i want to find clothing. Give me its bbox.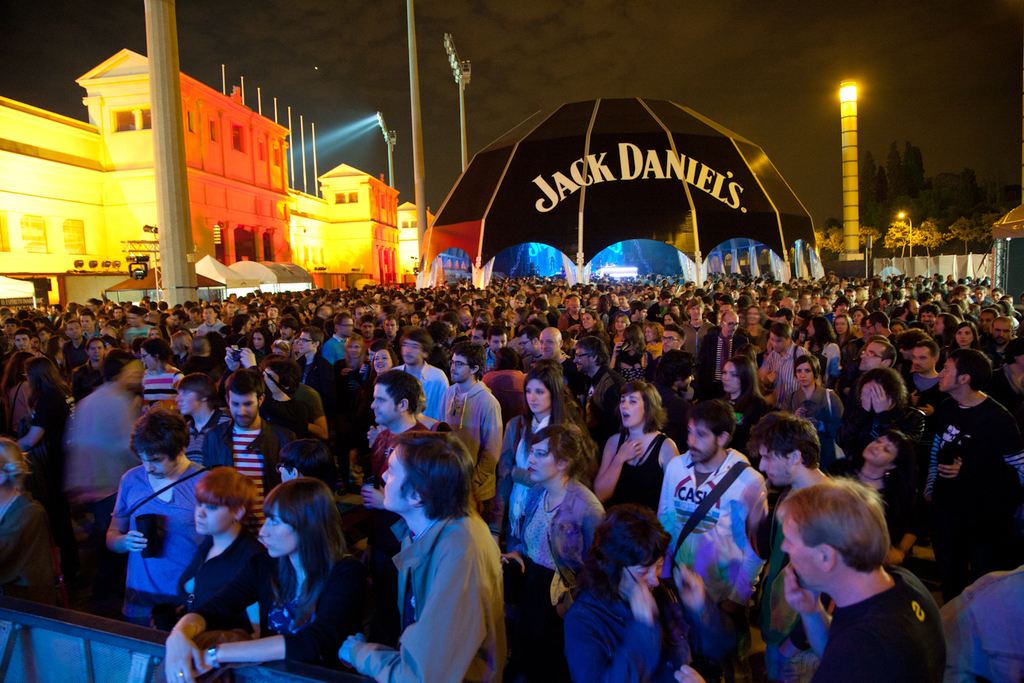
796/569/937/680.
